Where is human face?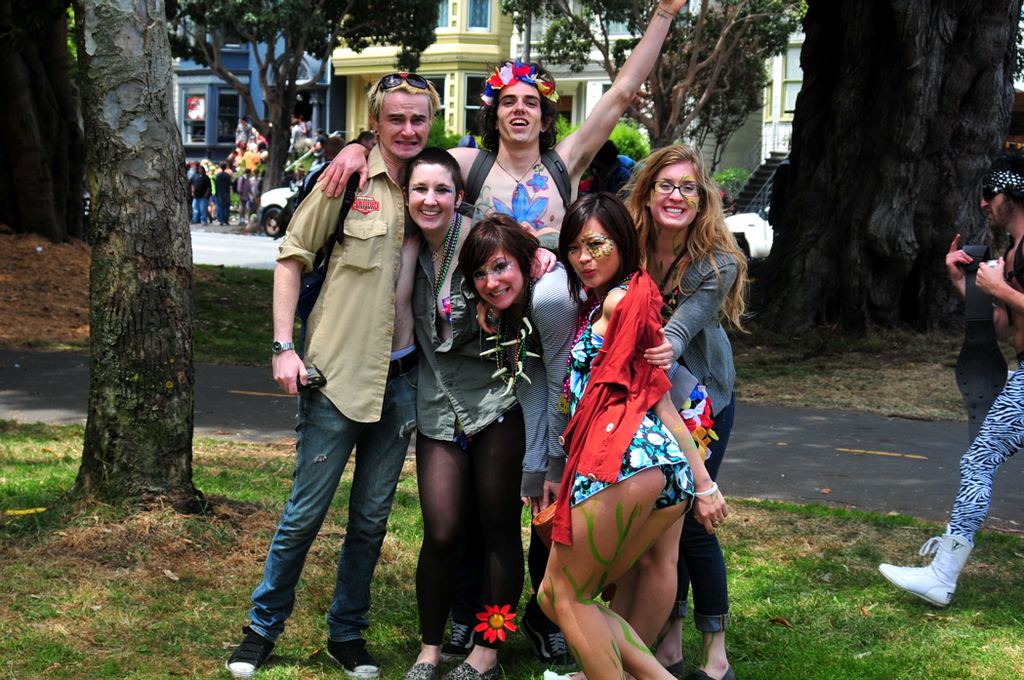
pyautogui.locateOnScreen(472, 244, 523, 308).
